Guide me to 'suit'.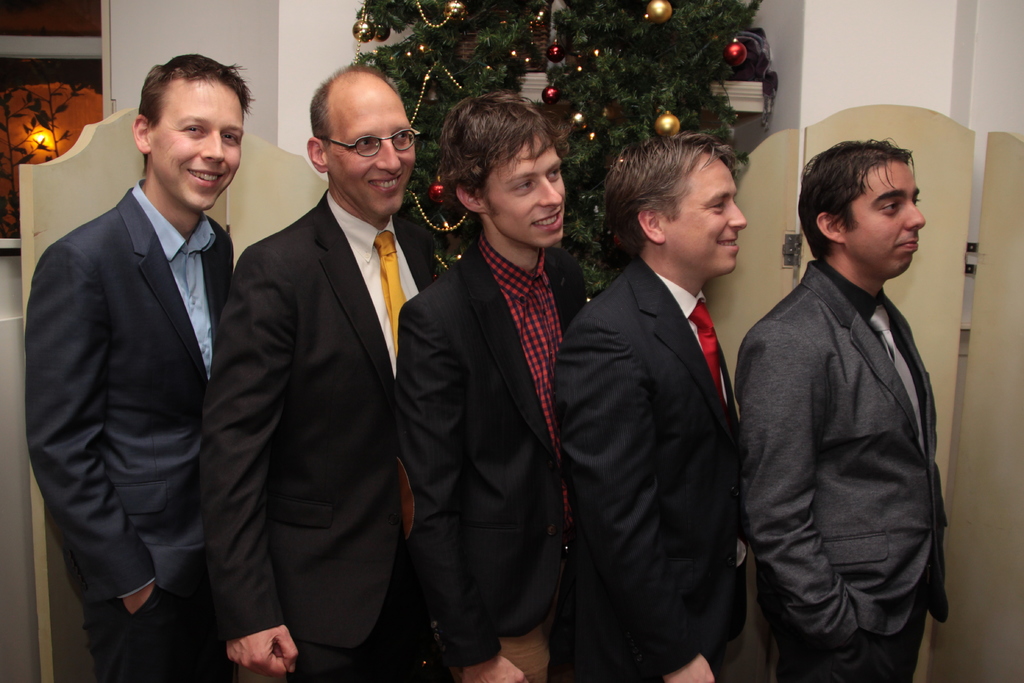
Guidance: detection(398, 236, 589, 682).
